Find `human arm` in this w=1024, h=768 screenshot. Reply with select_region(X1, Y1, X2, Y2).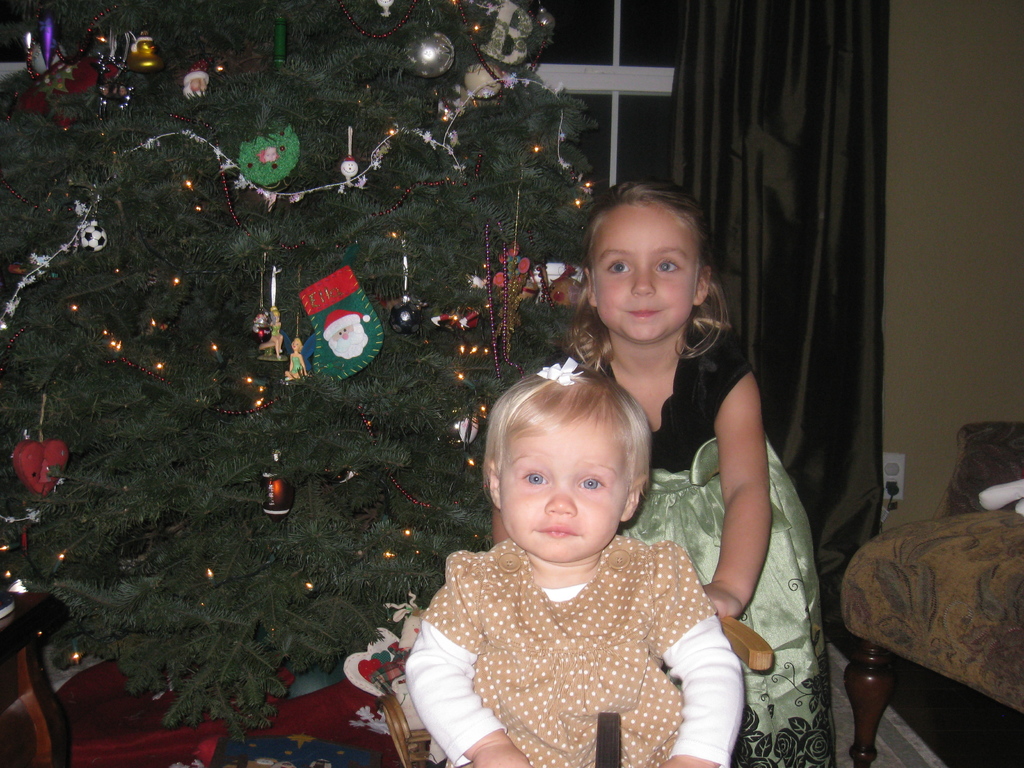
select_region(661, 534, 744, 767).
